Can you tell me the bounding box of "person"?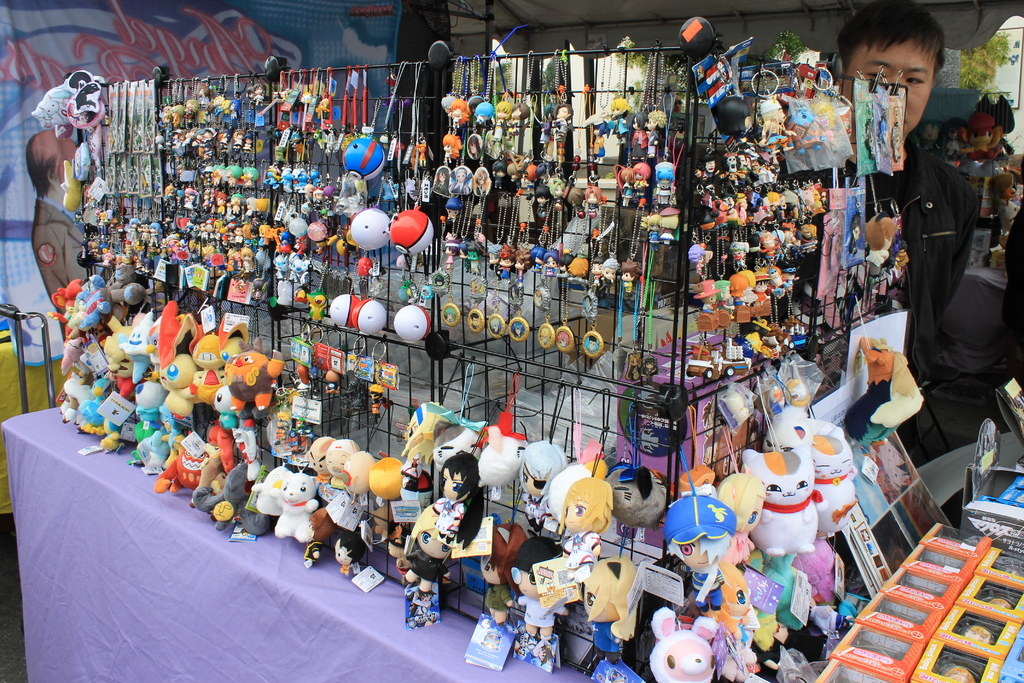
box=[535, 292, 541, 305].
